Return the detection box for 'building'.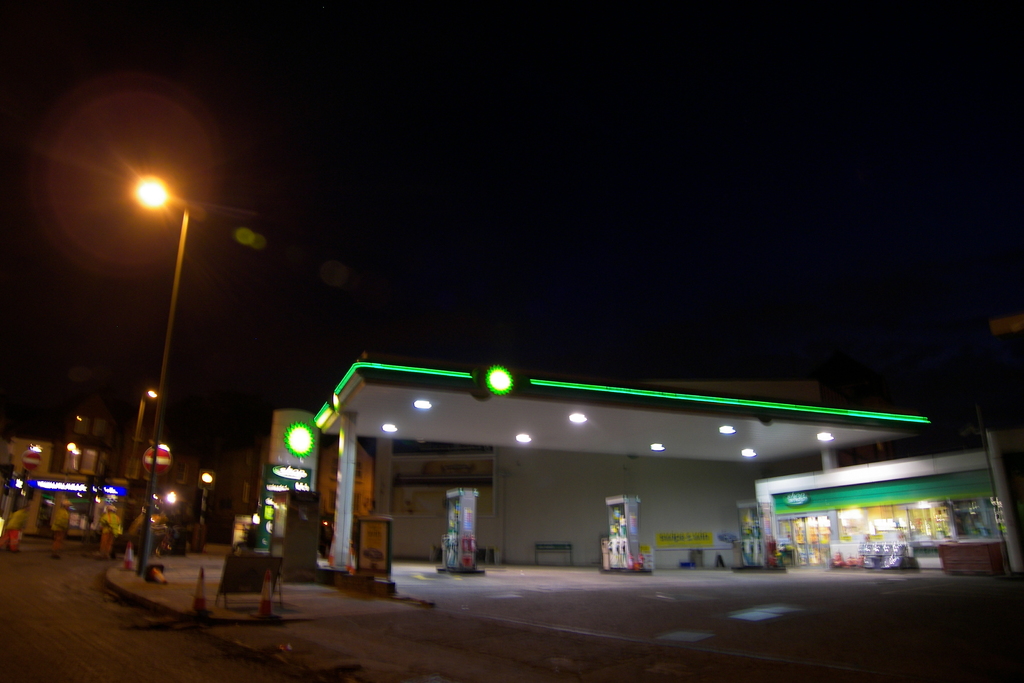
[left=0, top=386, right=202, bottom=549].
